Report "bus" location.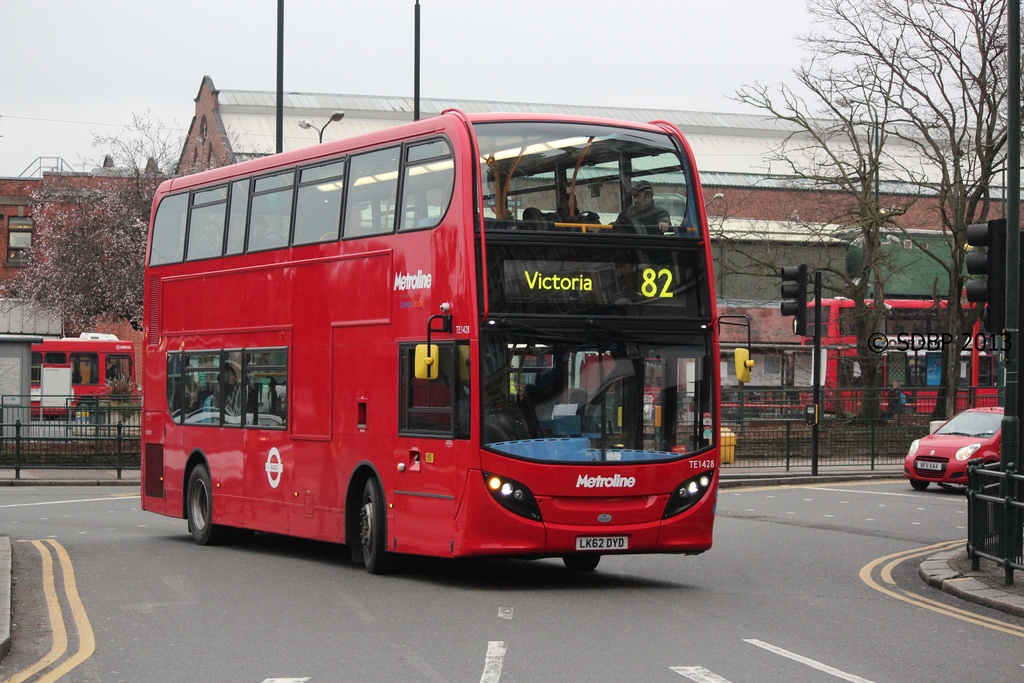
Report: 32, 334, 138, 420.
